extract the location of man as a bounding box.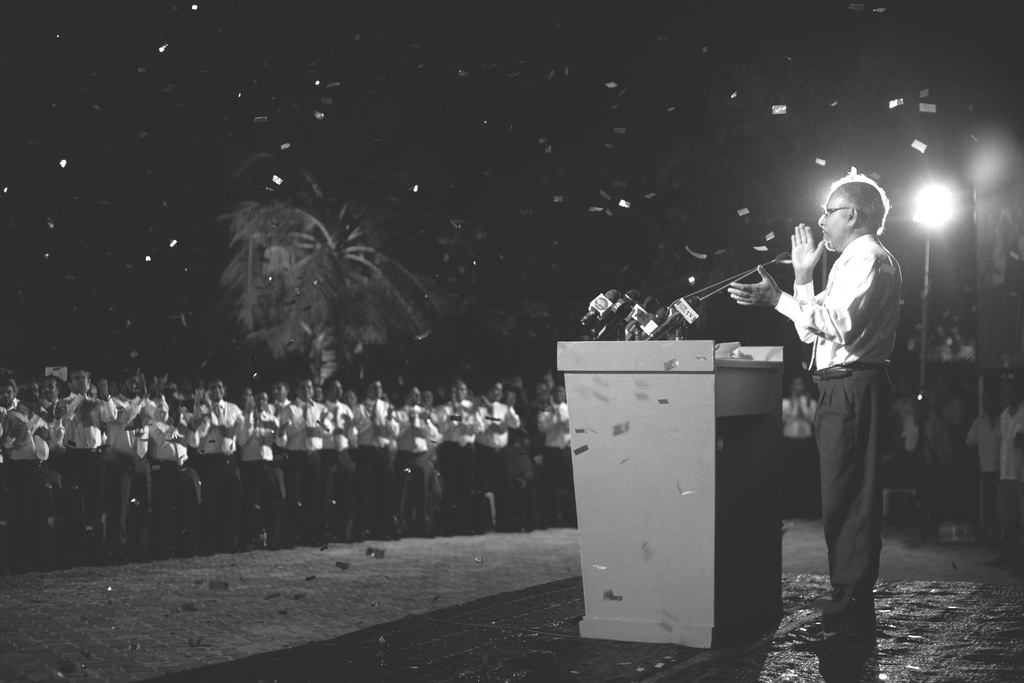
[786,377,821,518].
